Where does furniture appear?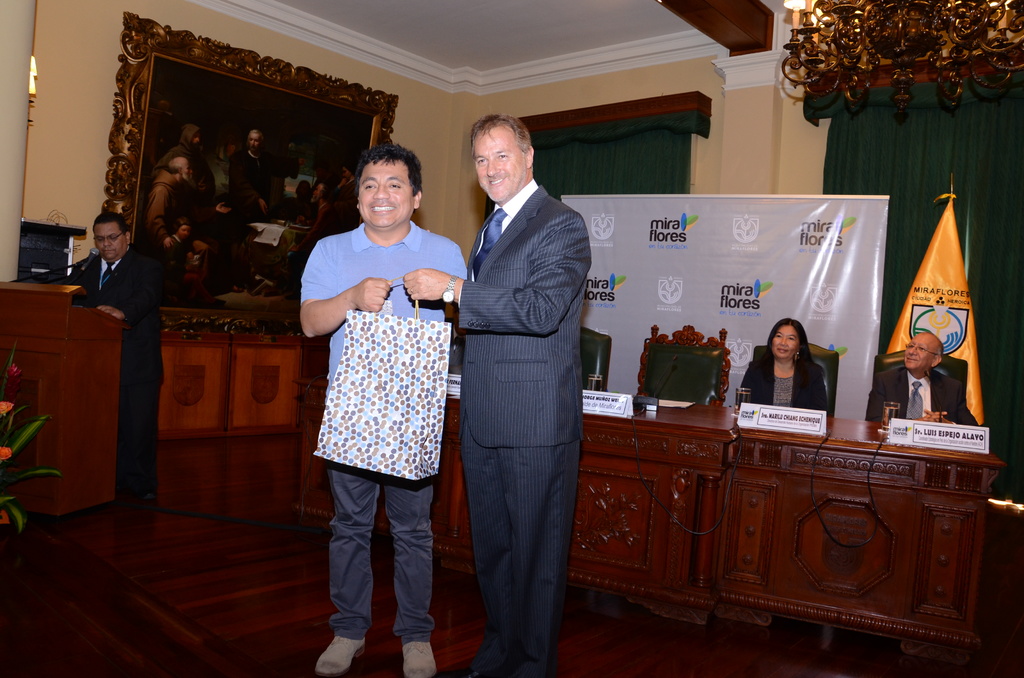
Appears at bbox(0, 282, 124, 519).
